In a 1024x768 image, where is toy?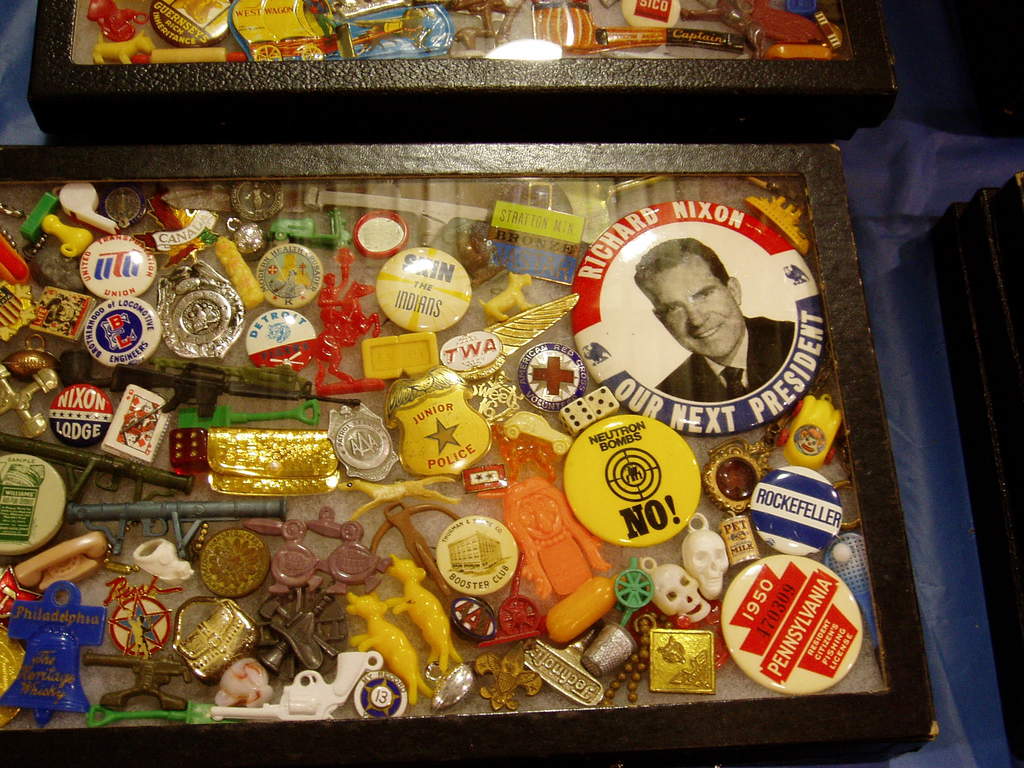
region(132, 191, 222, 269).
